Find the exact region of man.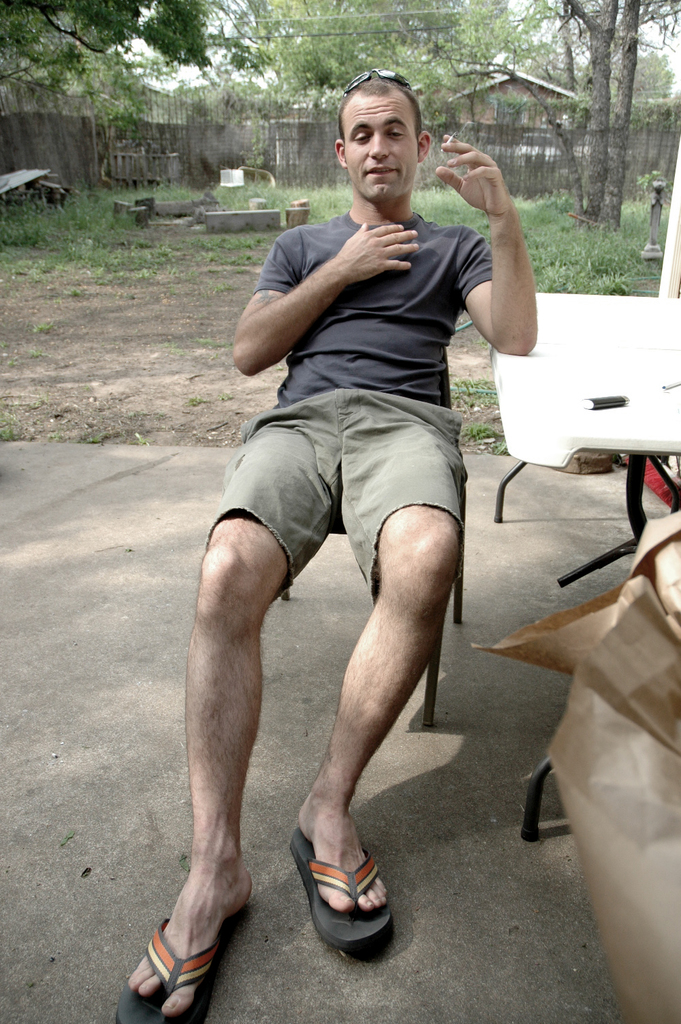
Exact region: pyautogui.locateOnScreen(178, 99, 550, 956).
